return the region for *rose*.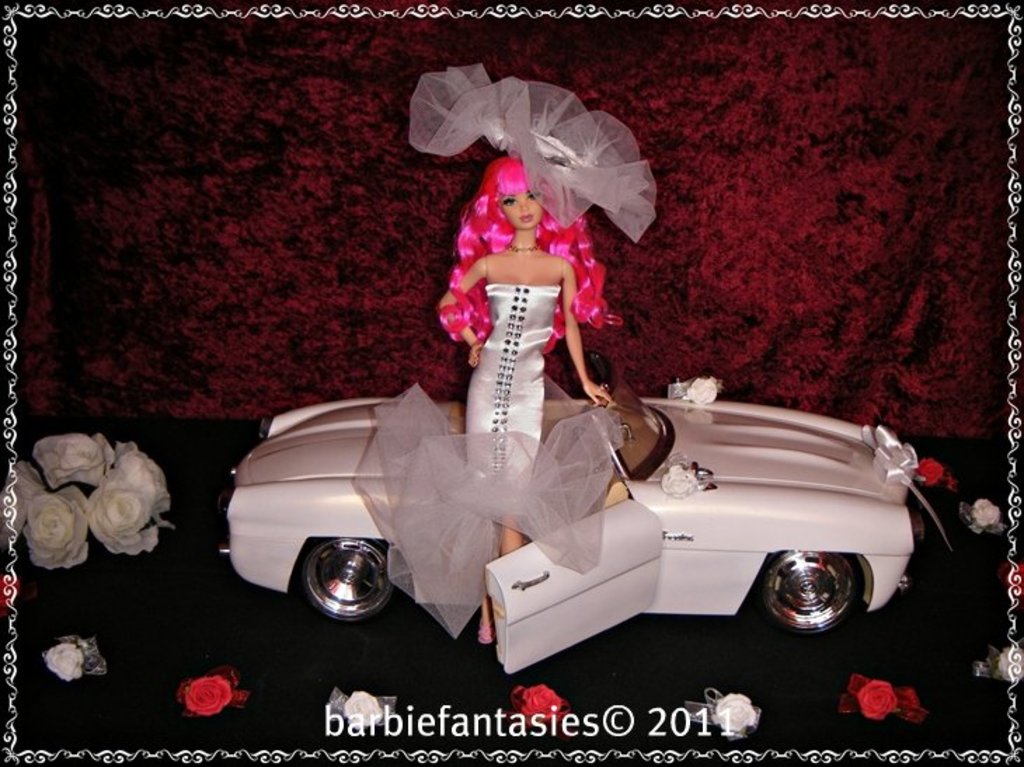
[519,684,561,719].
